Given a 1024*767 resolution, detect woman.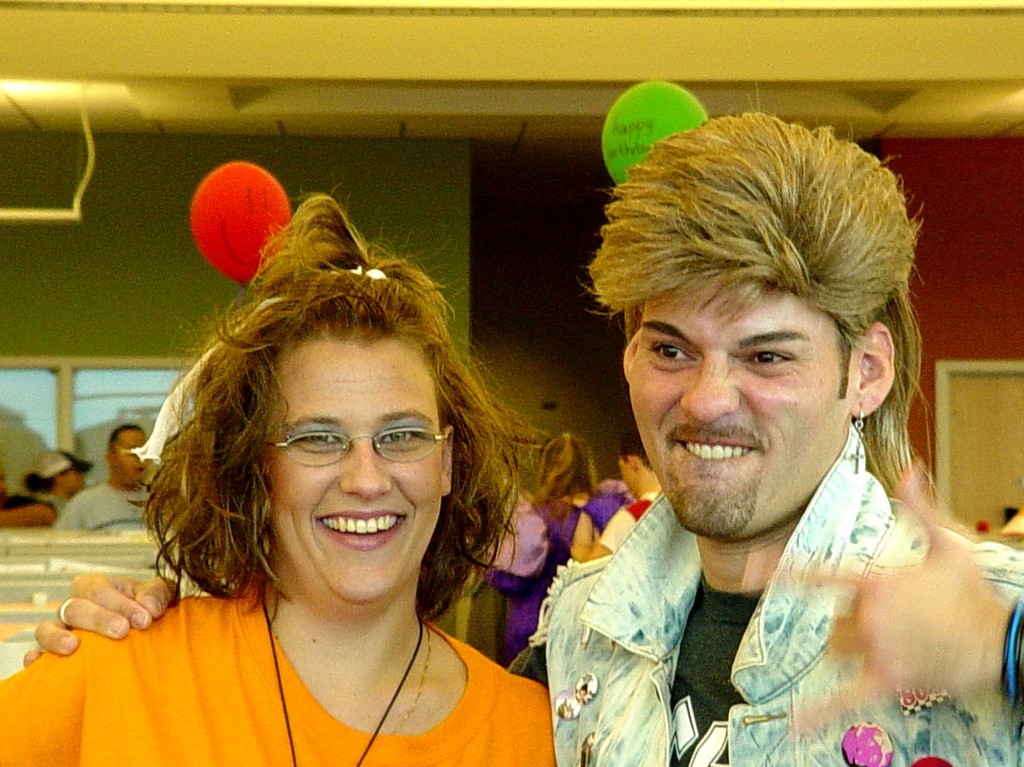
0:188:557:766.
